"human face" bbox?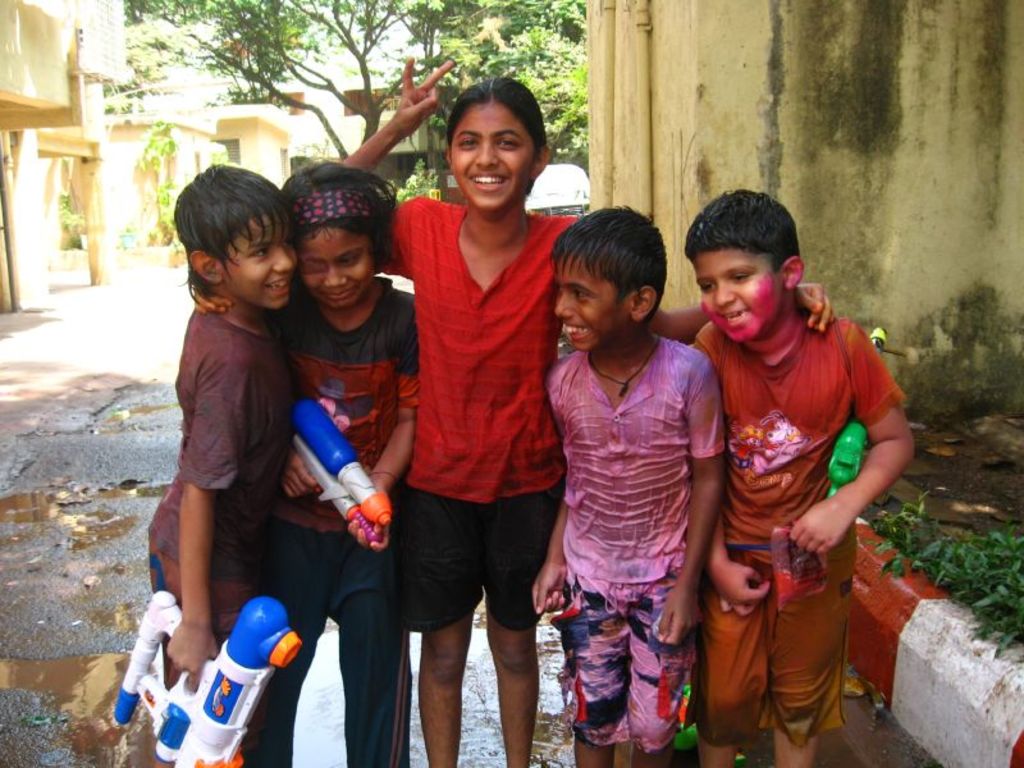
rect(557, 260, 613, 346)
